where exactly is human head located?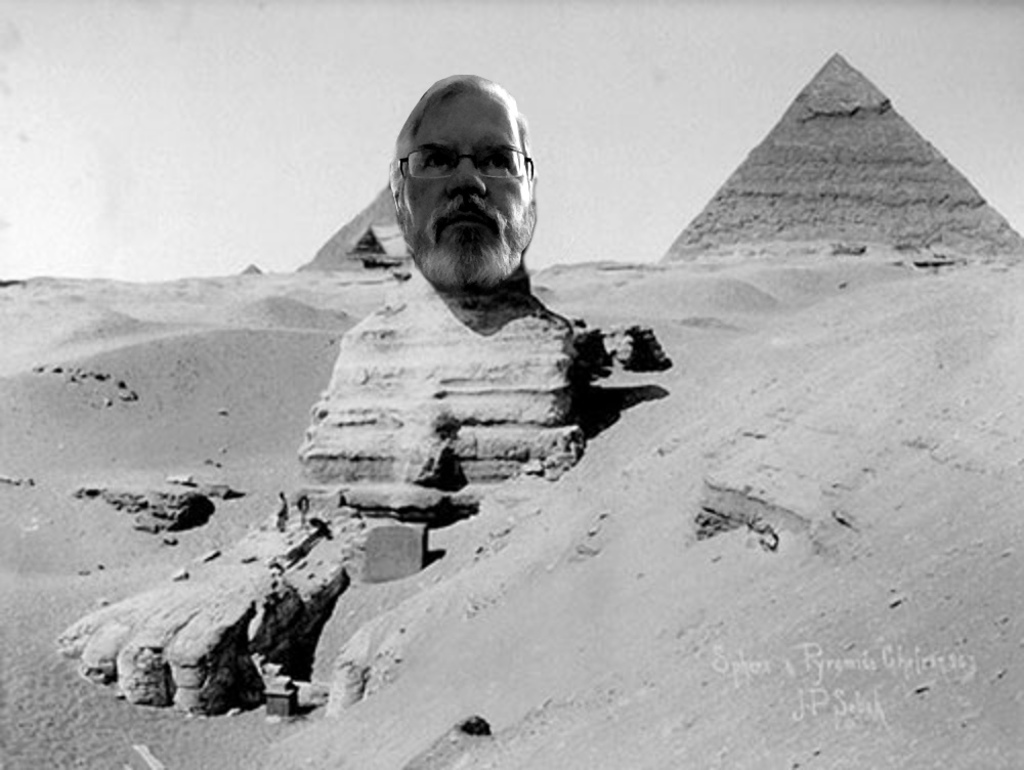
Its bounding box is 385 76 538 260.
